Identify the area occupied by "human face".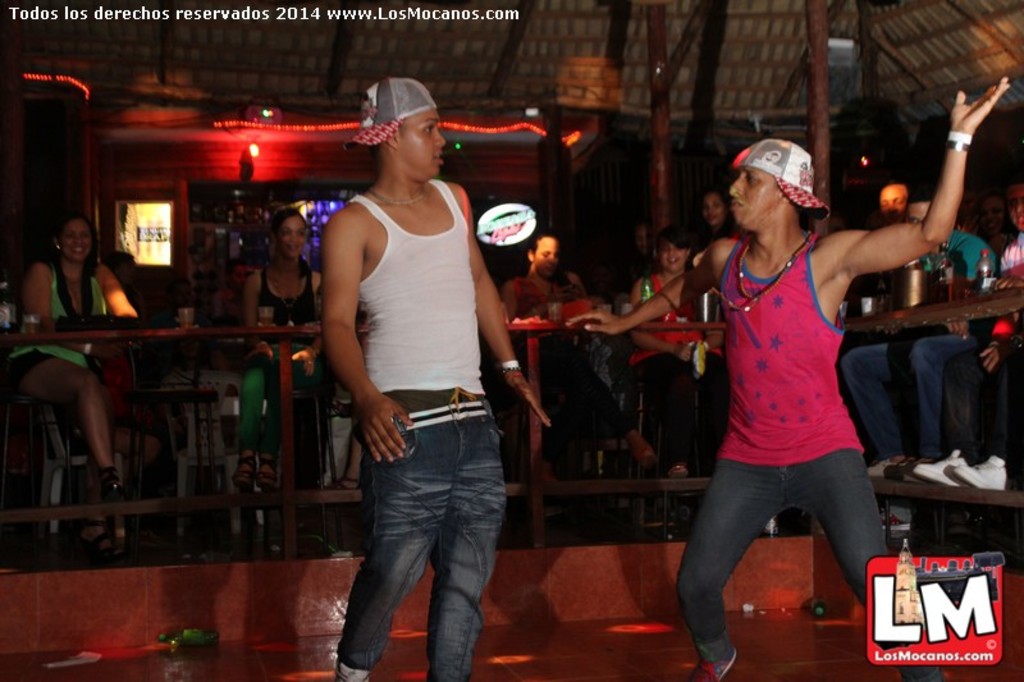
Area: 1004, 177, 1023, 235.
